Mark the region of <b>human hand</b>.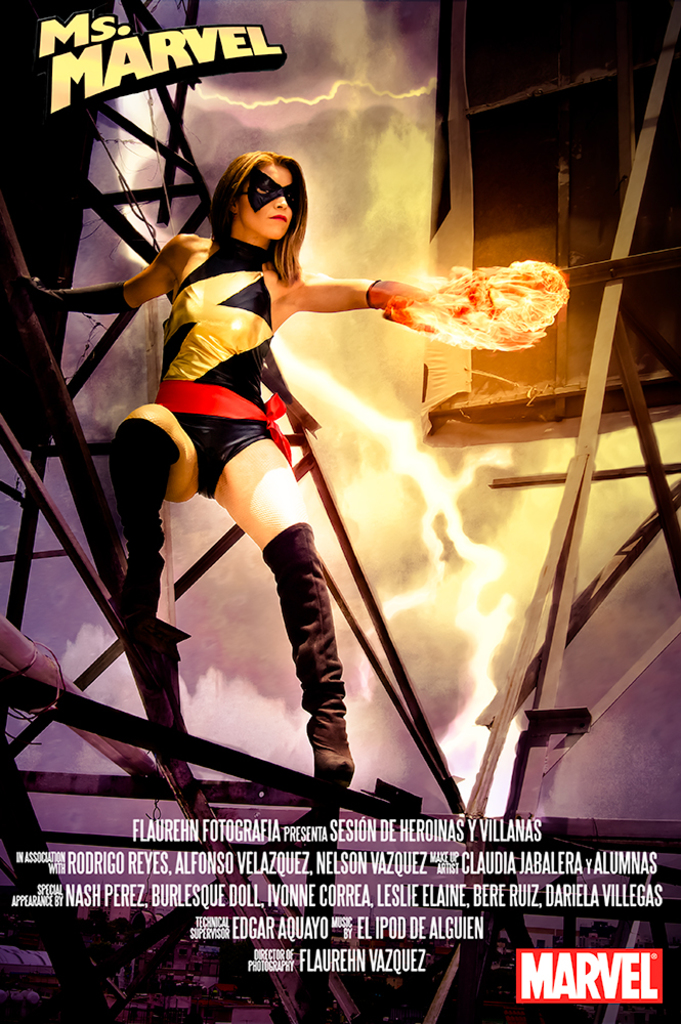
Region: BBox(17, 270, 44, 299).
